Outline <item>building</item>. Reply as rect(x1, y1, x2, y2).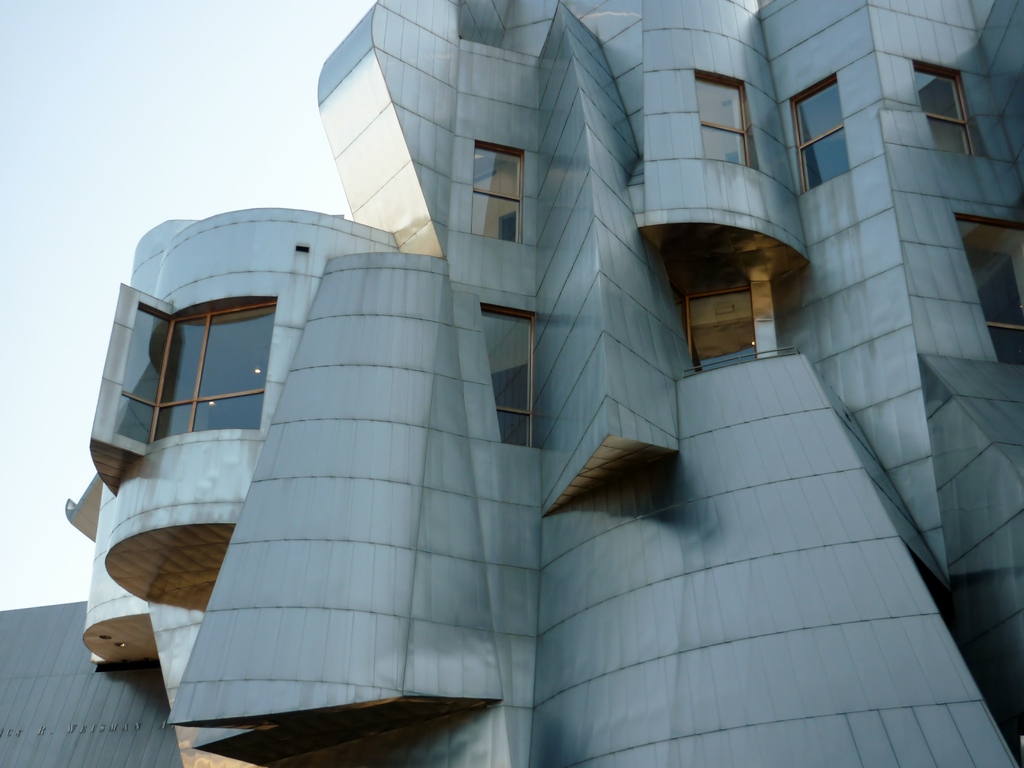
rect(0, 0, 1023, 767).
